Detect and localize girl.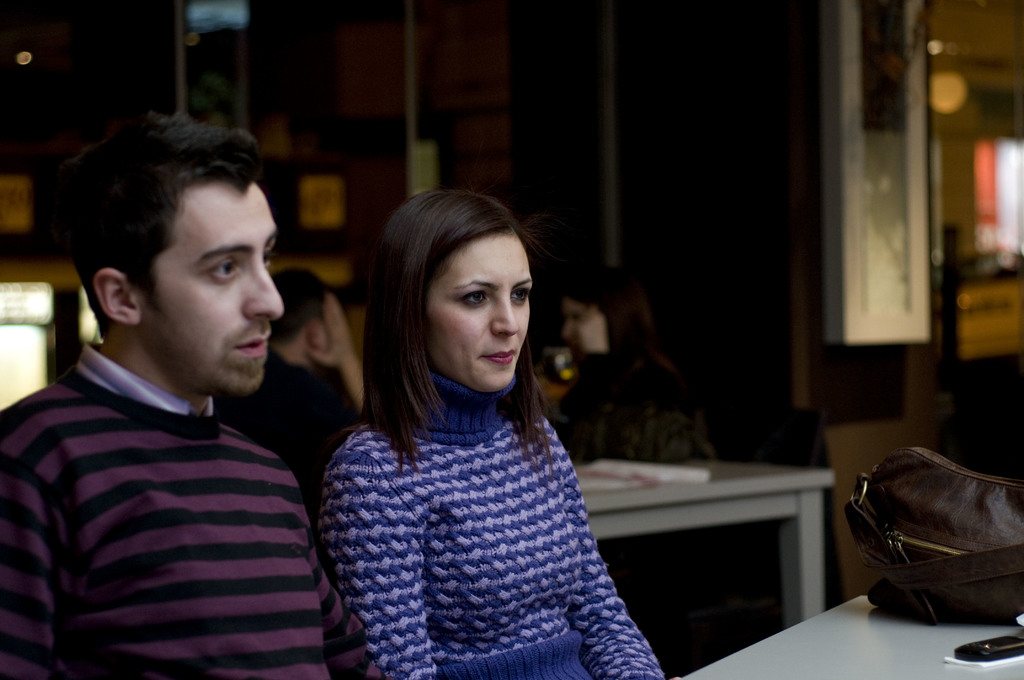
Localized at BBox(315, 193, 682, 679).
